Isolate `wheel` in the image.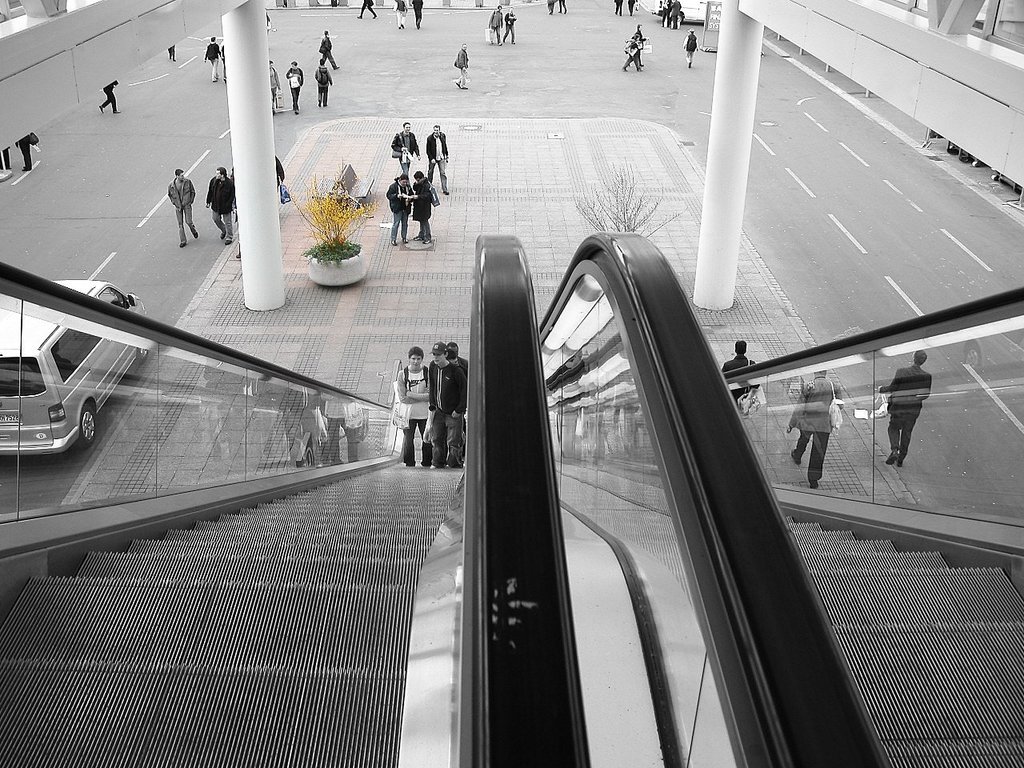
Isolated region: bbox=(77, 400, 98, 441).
